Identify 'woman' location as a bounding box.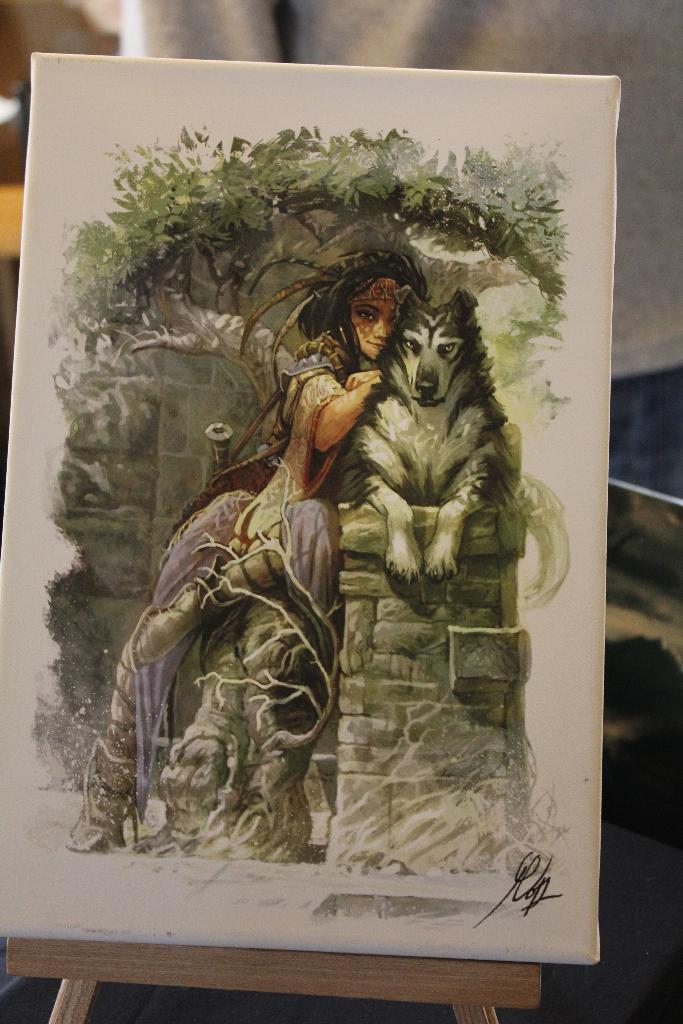
<bbox>65, 255, 436, 868</bbox>.
